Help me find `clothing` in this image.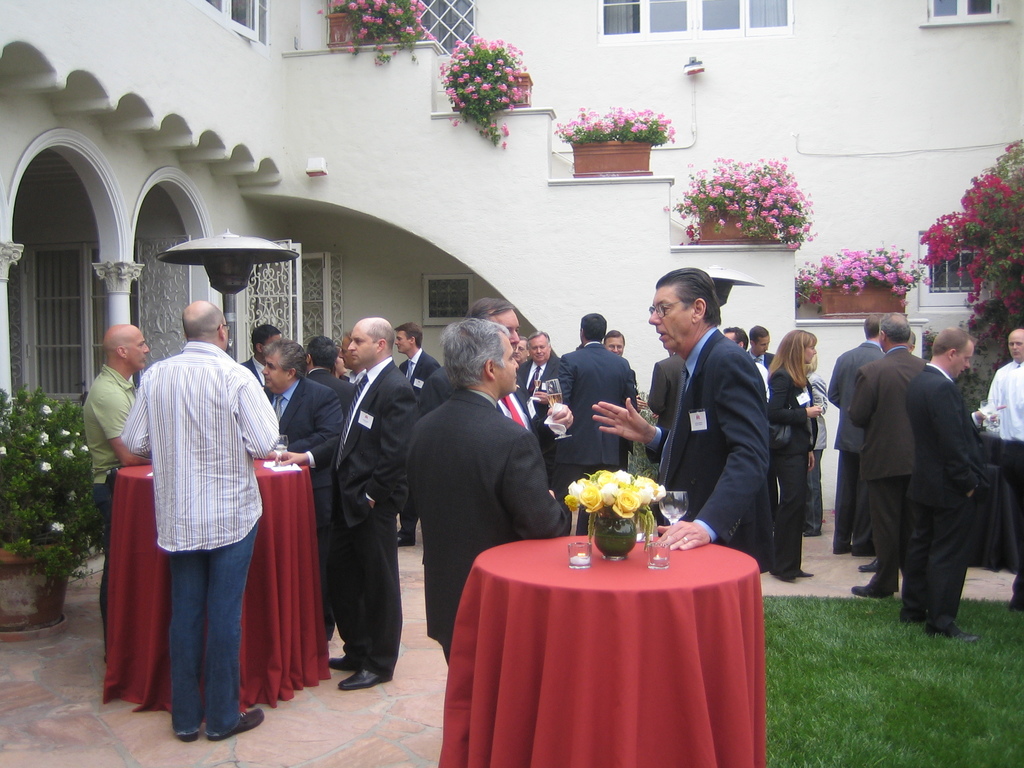
Found it: [525, 352, 559, 502].
